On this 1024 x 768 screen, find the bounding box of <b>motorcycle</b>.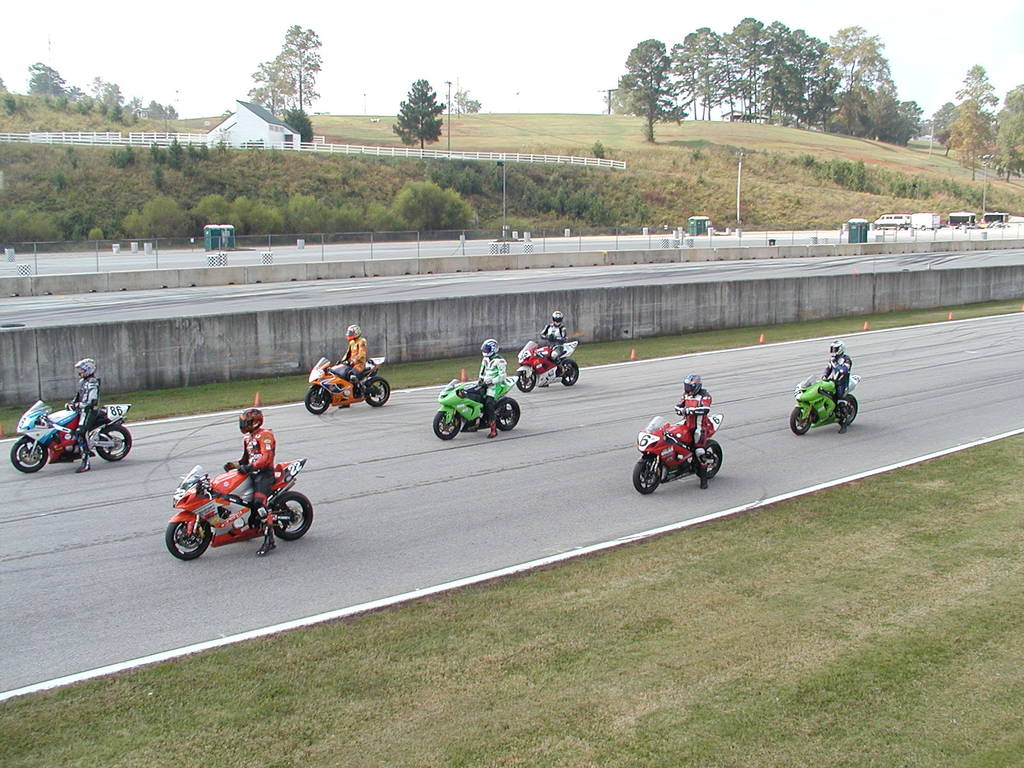
Bounding box: [left=790, top=372, right=859, bottom=430].
